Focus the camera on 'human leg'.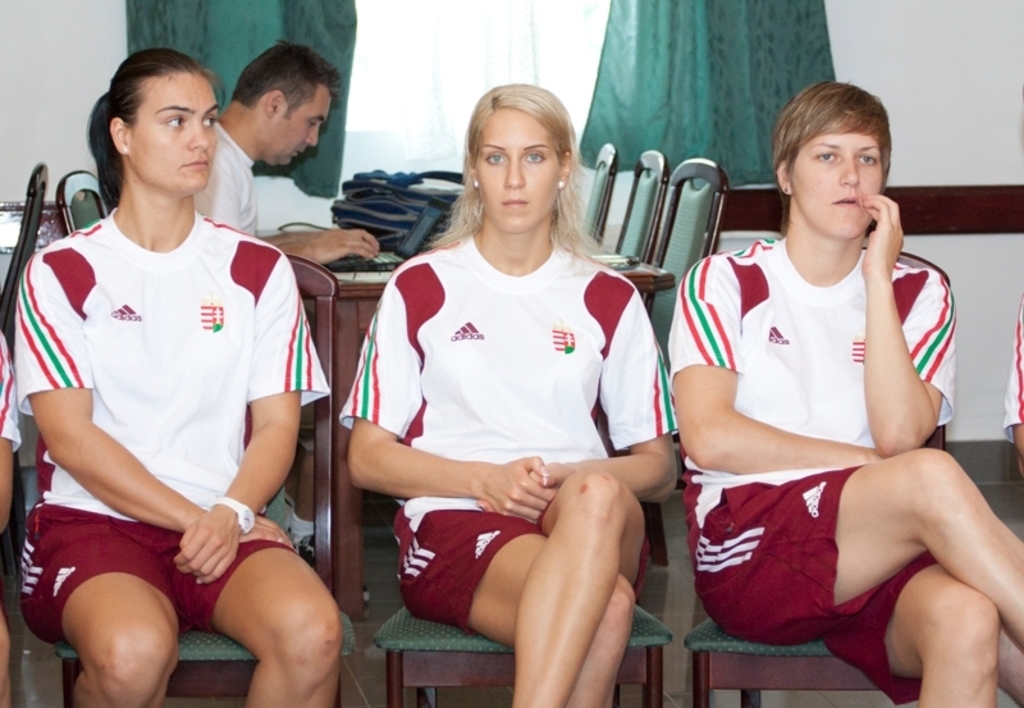
Focus region: left=520, top=469, right=649, bottom=707.
